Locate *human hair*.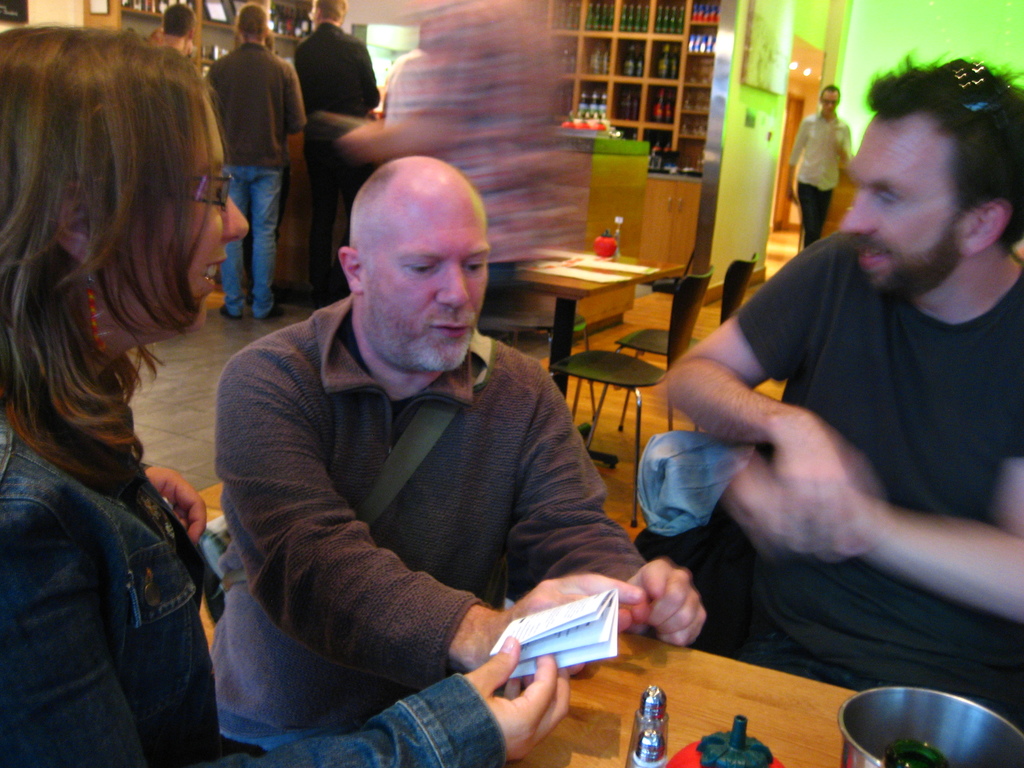
Bounding box: 263,29,274,51.
